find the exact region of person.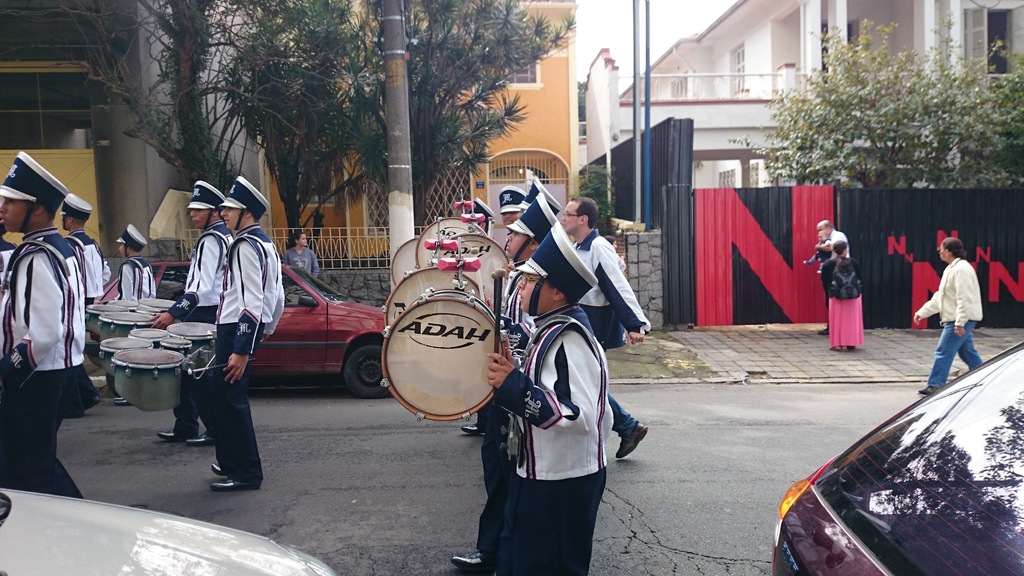
Exact region: [816, 221, 850, 335].
